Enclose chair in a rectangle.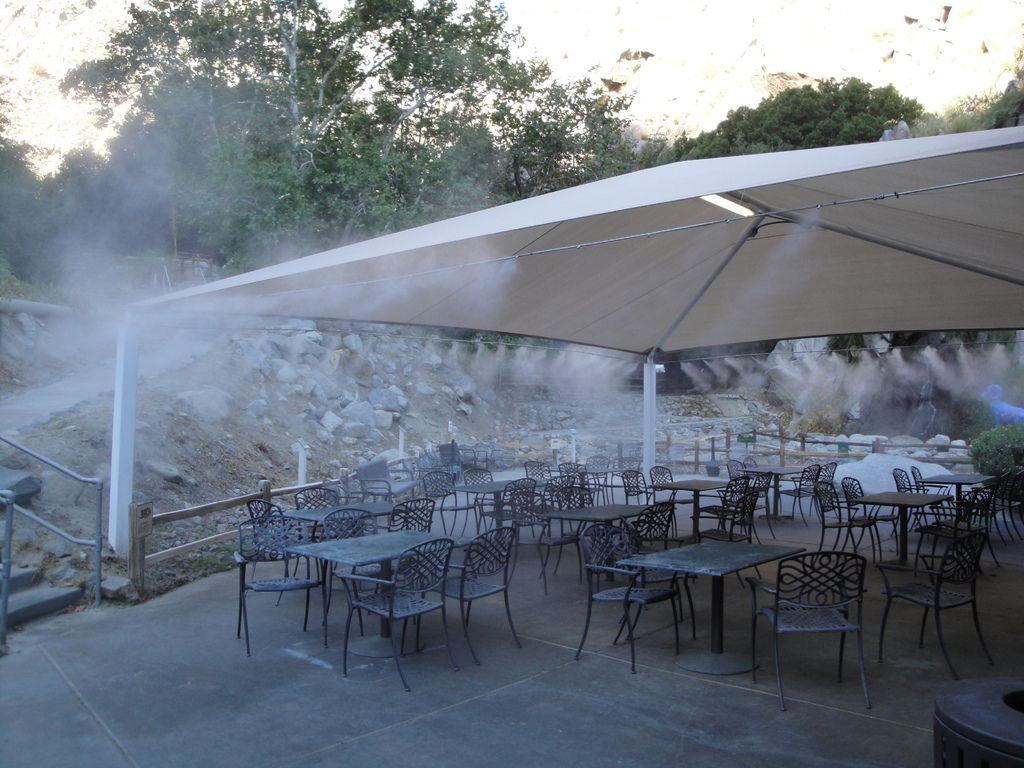
x1=915 y1=487 x2=988 y2=582.
